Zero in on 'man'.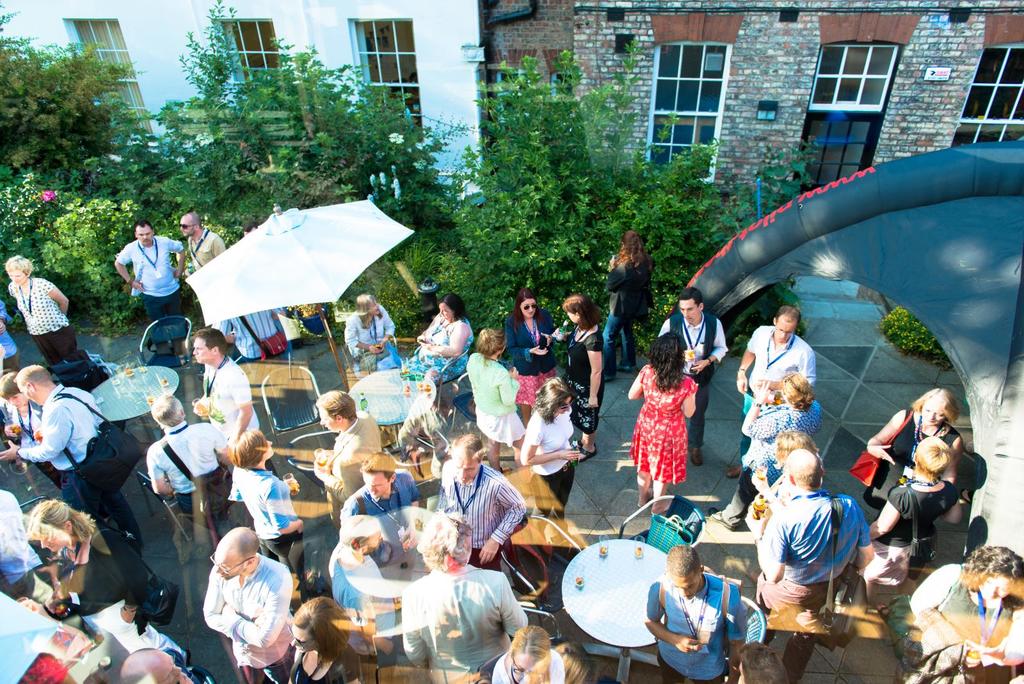
Zeroed in: x1=339, y1=450, x2=422, y2=585.
